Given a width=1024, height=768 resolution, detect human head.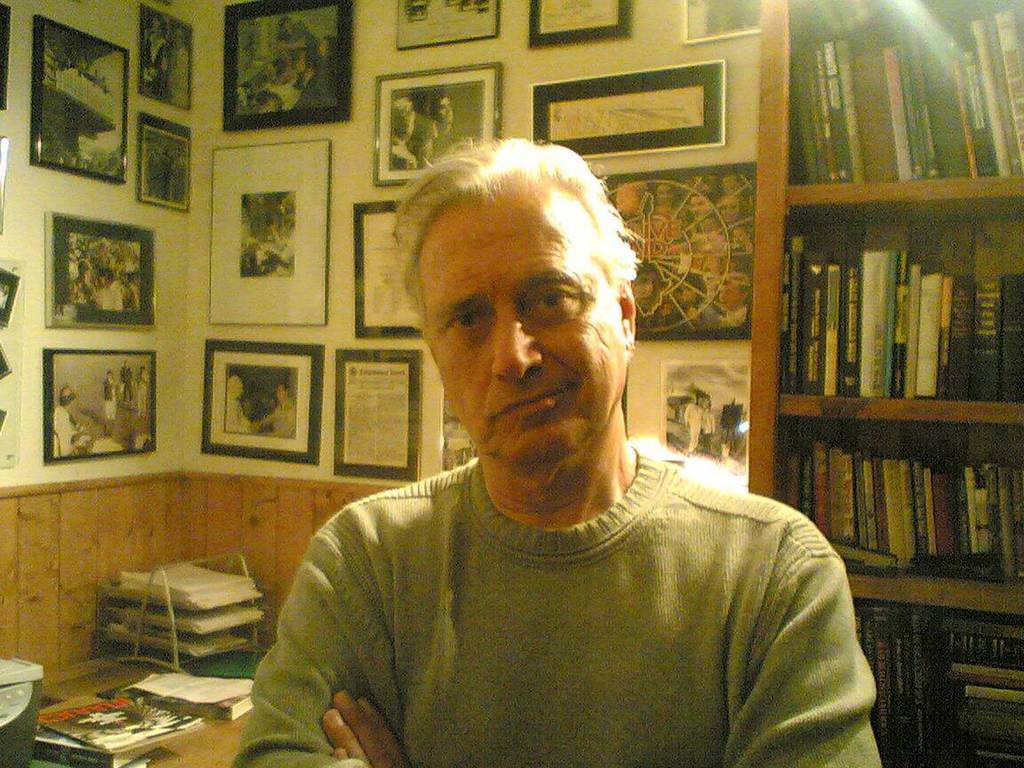
crop(395, 101, 416, 140).
